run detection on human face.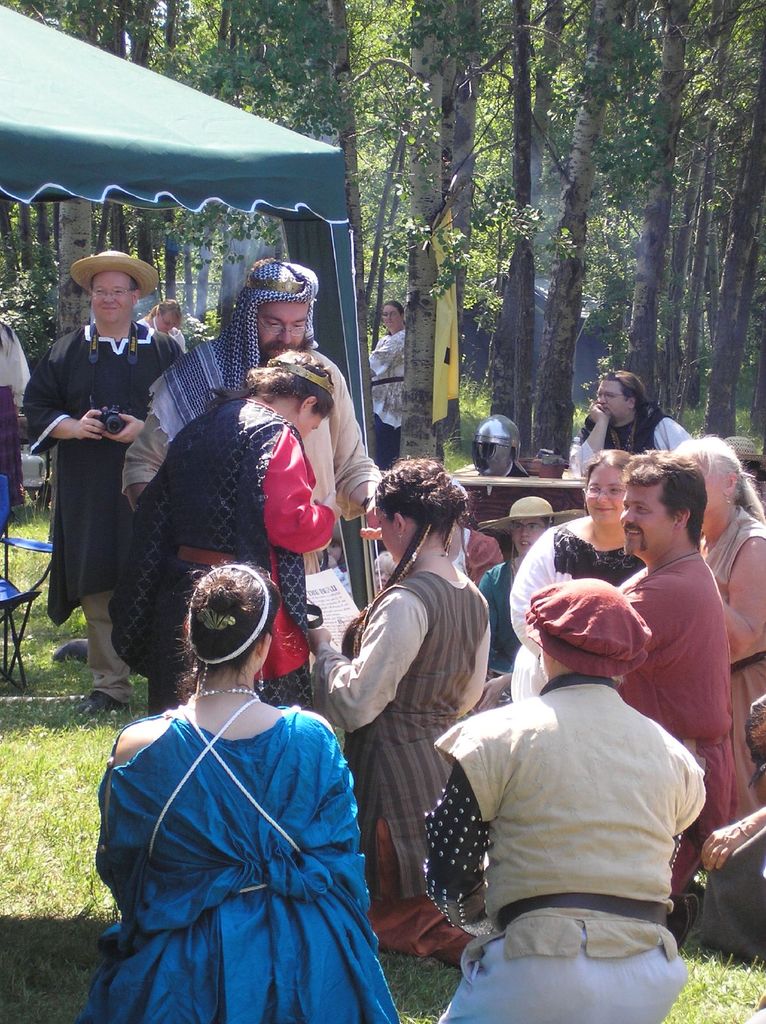
Result: Rect(379, 304, 399, 332).
